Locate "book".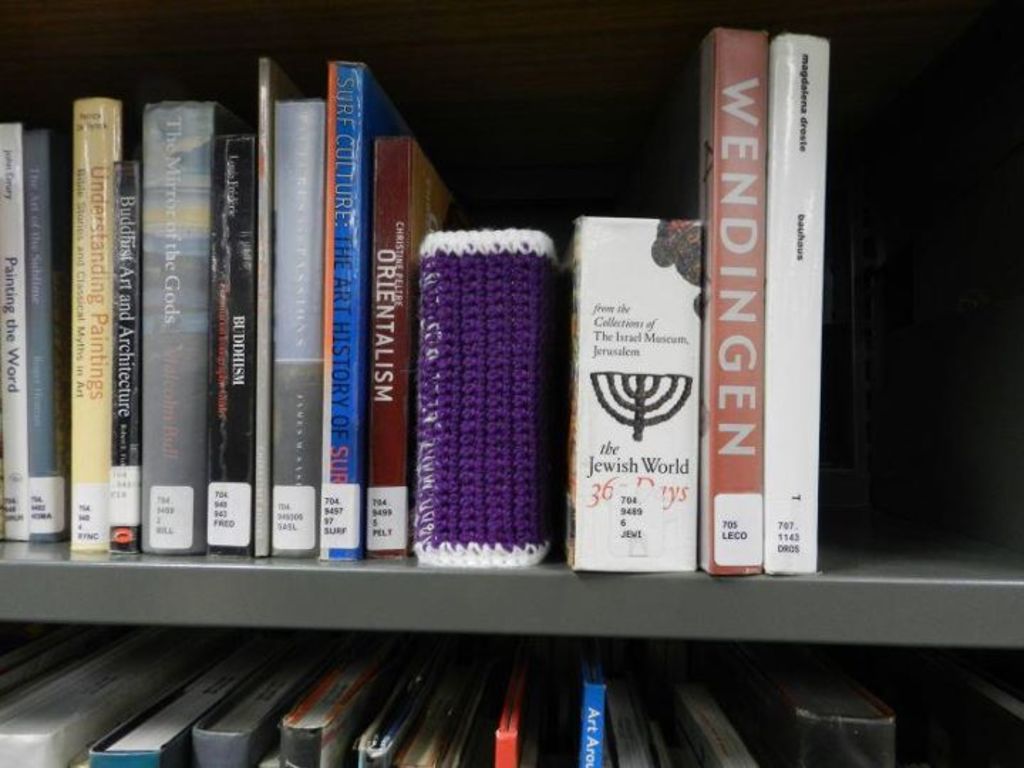
Bounding box: BBox(558, 219, 700, 567).
